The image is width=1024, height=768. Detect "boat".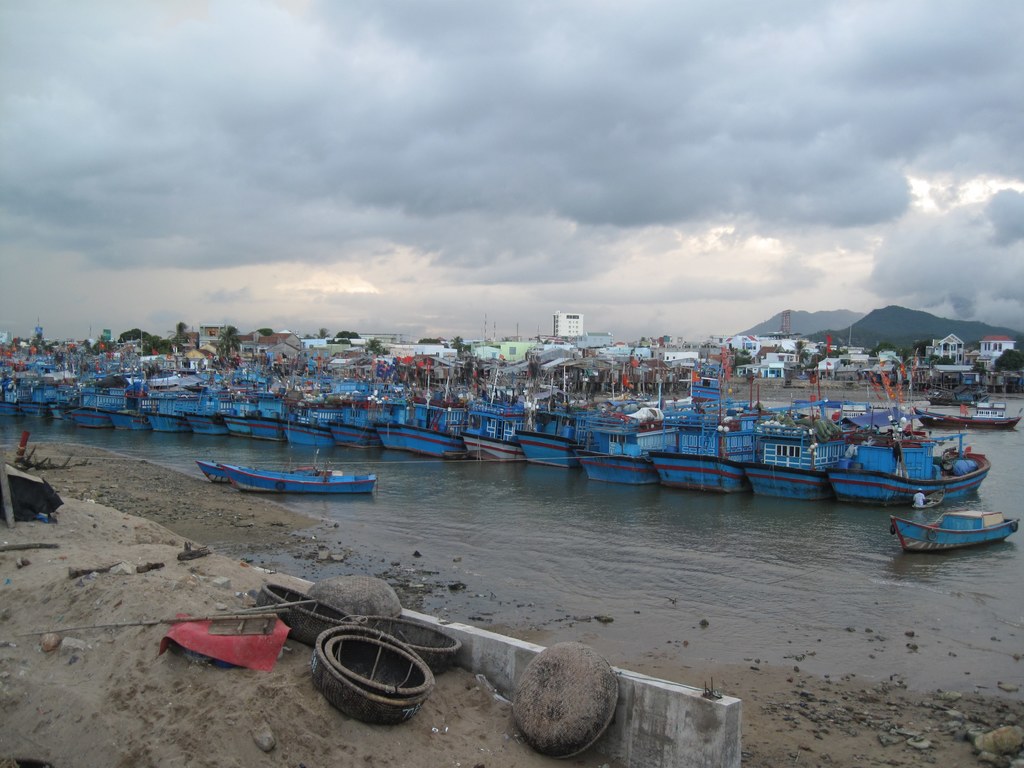
Detection: l=220, t=465, r=379, b=495.
